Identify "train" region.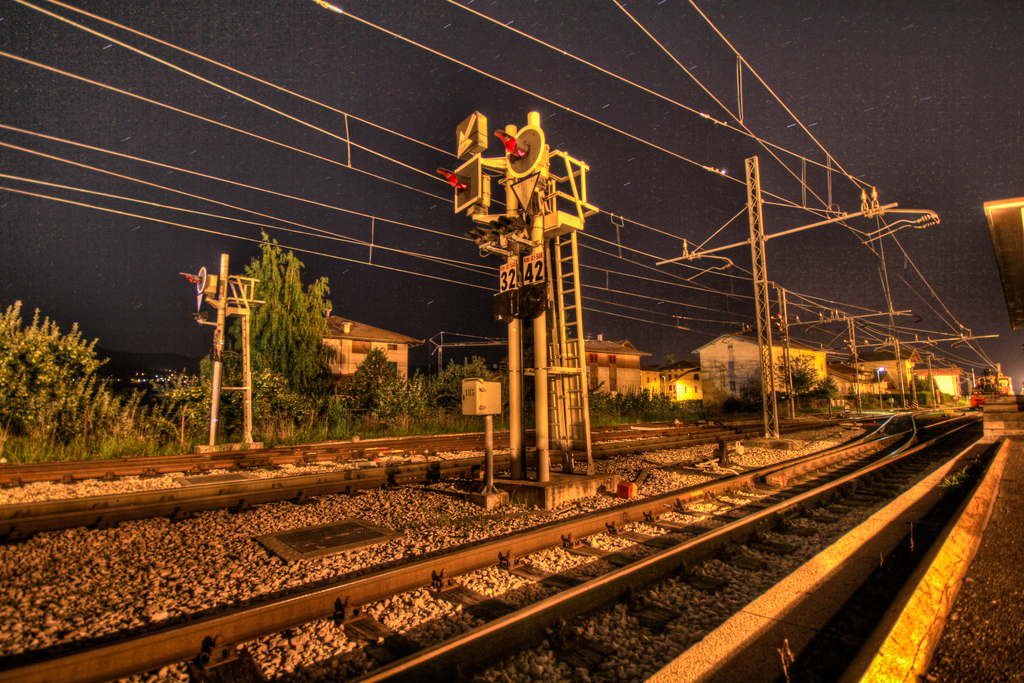
Region: 970 367 1012 408.
